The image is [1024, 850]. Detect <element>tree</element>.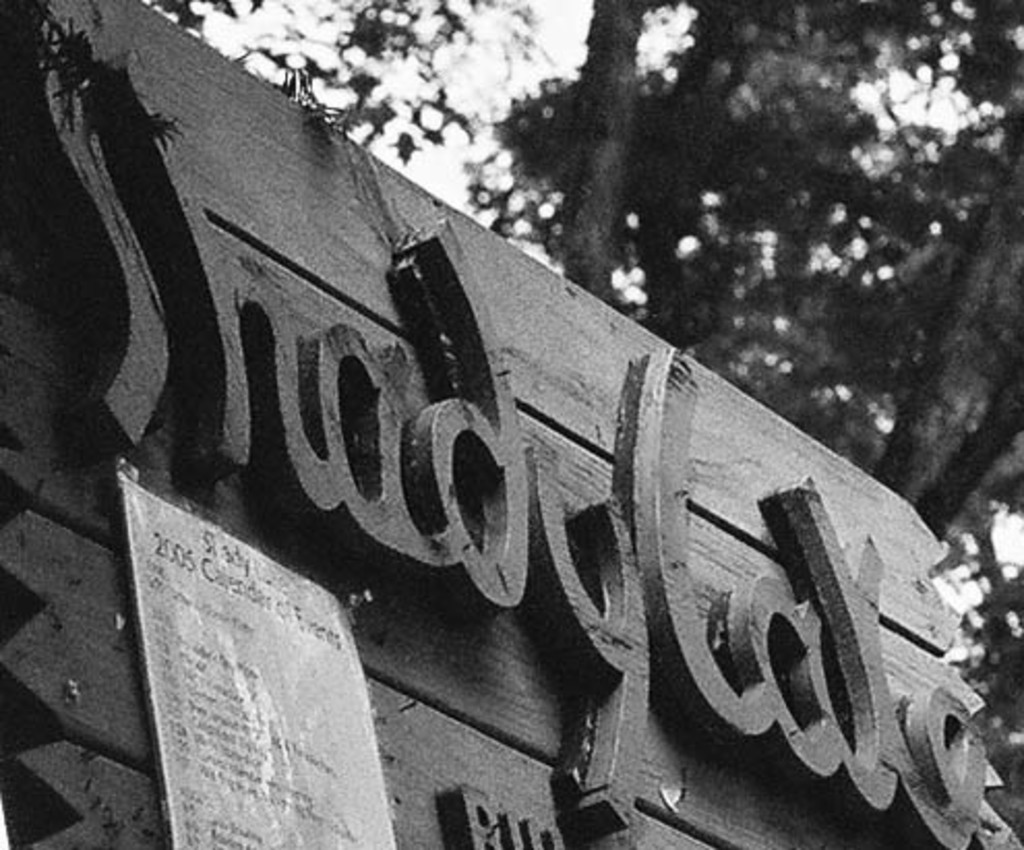
Detection: bbox=[900, 451, 1022, 848].
